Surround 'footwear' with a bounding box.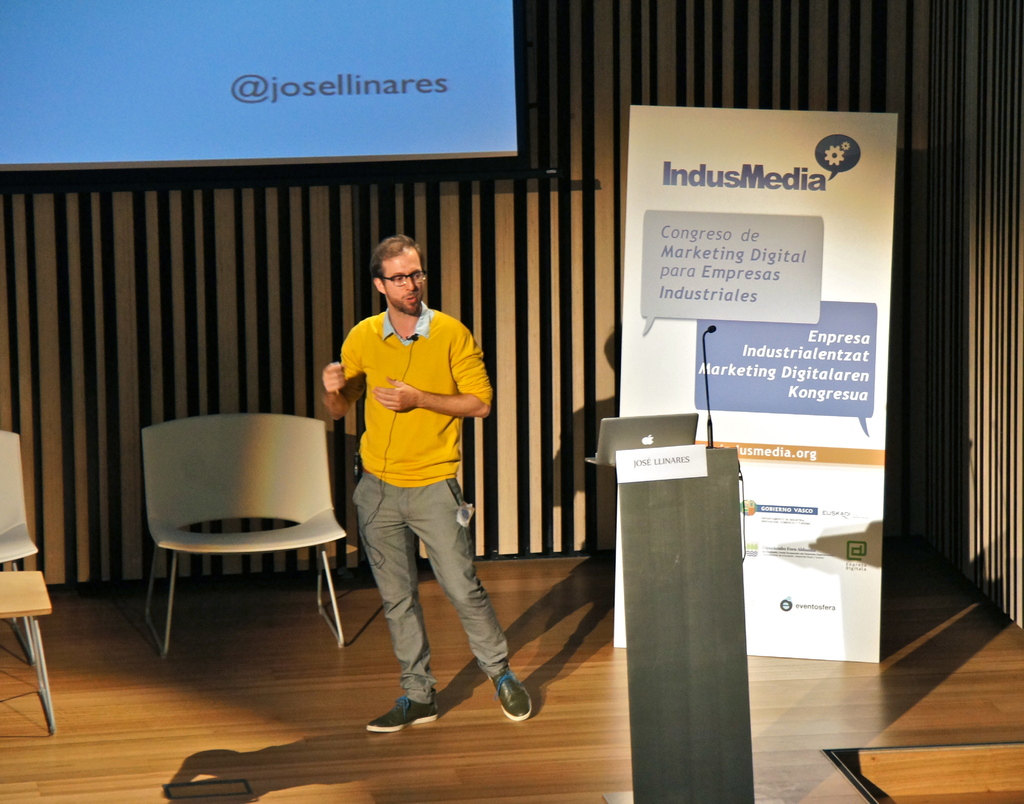
rect(360, 680, 444, 752).
